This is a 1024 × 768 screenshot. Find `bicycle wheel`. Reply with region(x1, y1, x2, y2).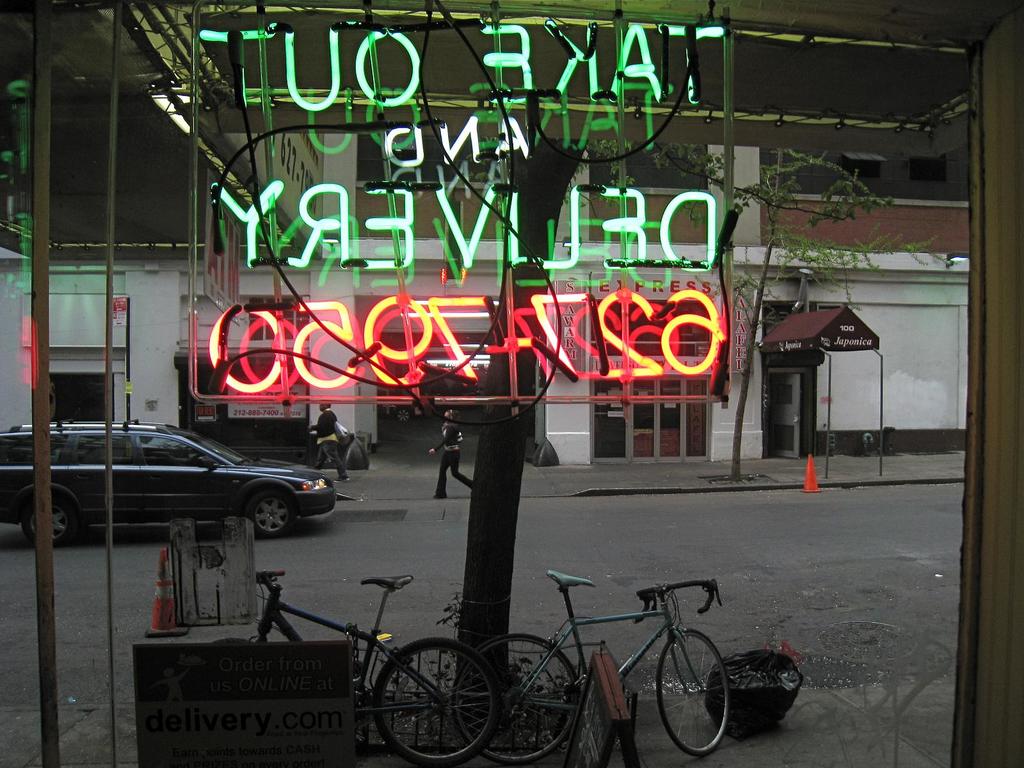
region(449, 631, 580, 767).
